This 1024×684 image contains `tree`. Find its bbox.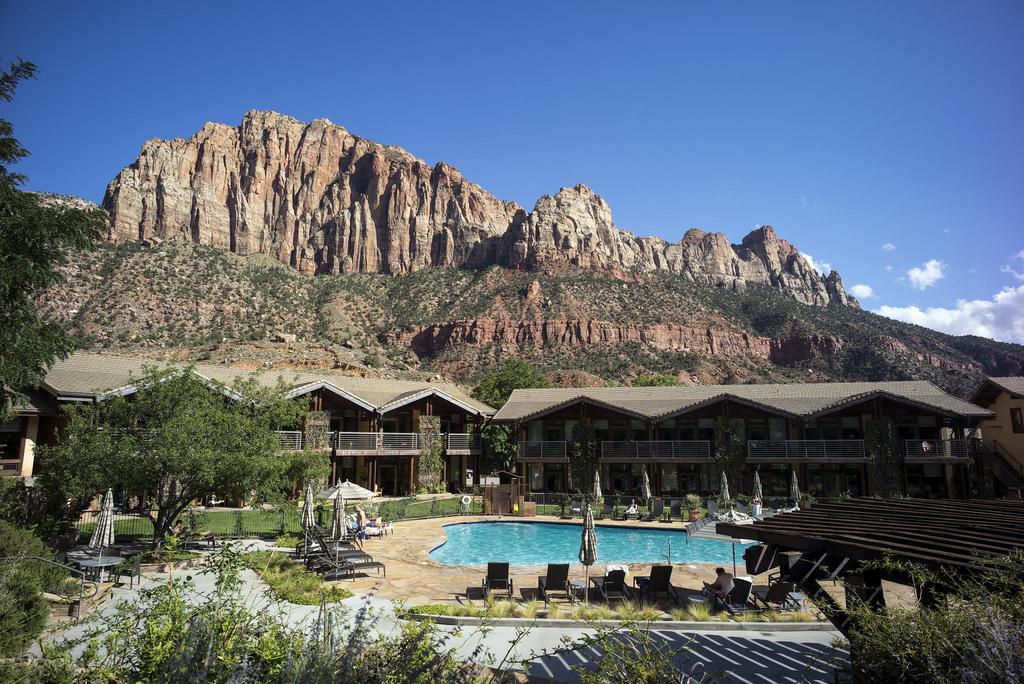
box=[772, 536, 1023, 683].
